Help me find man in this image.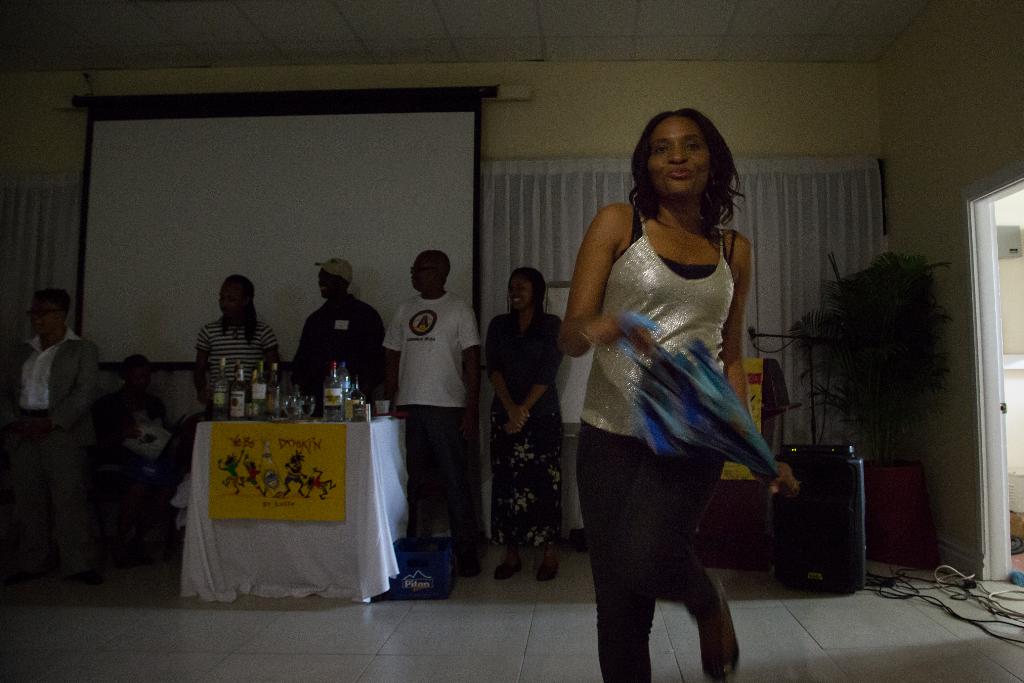
Found it: l=381, t=247, r=481, b=579.
